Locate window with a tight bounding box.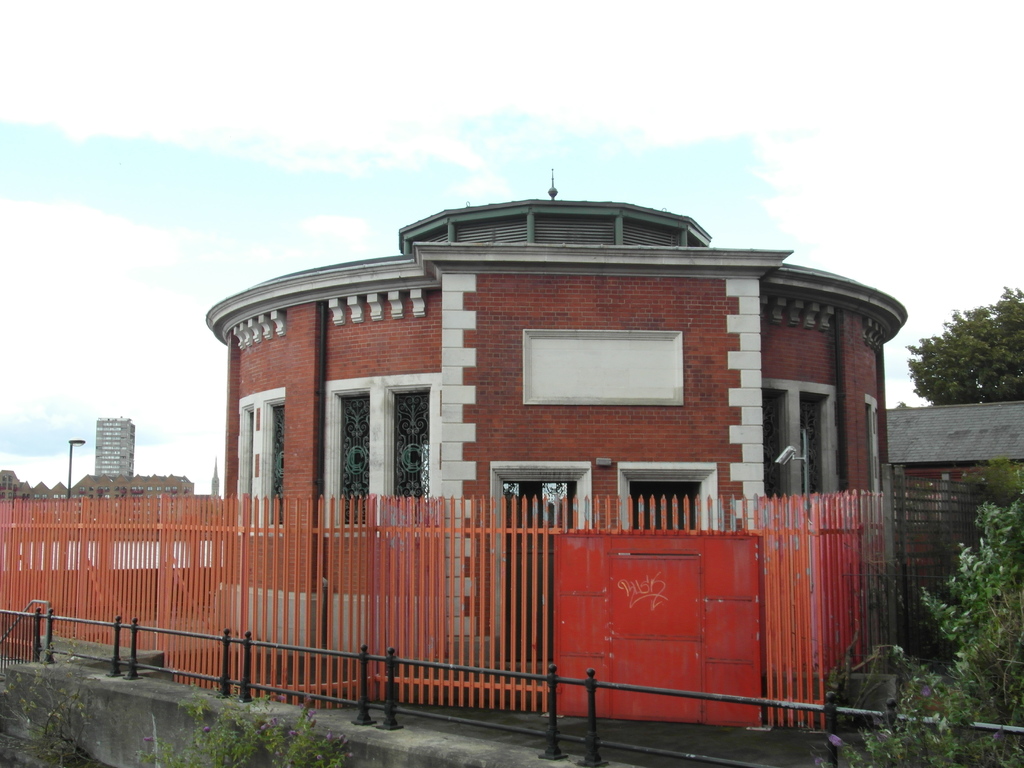
left=335, top=396, right=379, bottom=523.
